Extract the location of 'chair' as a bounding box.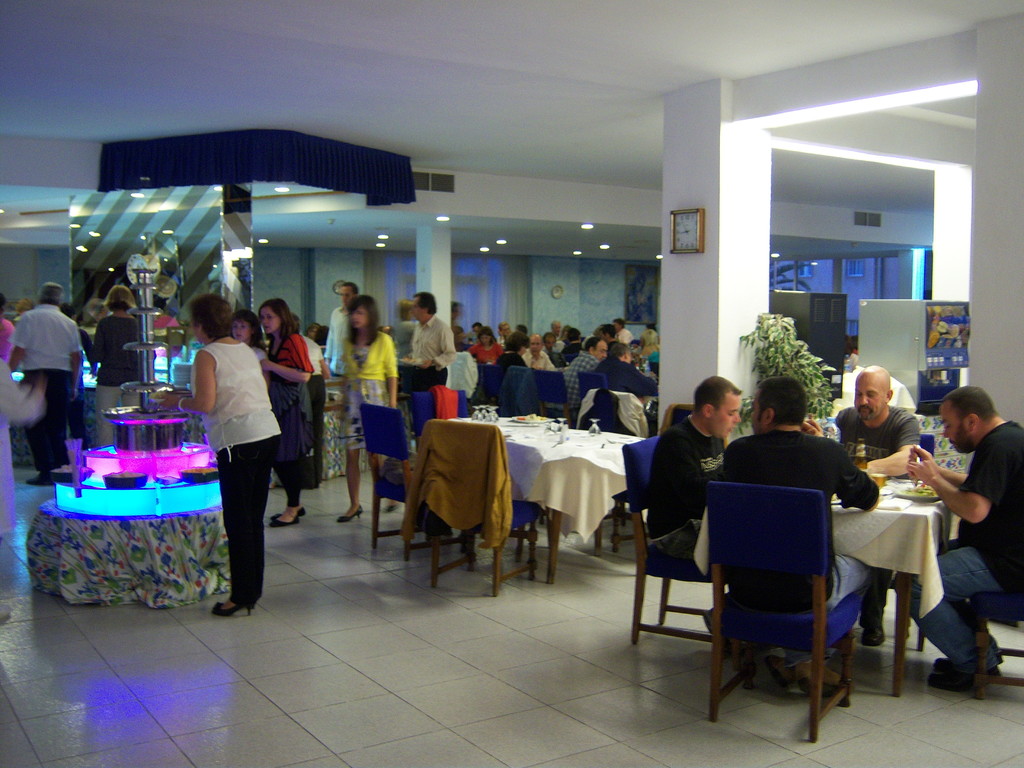
box=[573, 373, 612, 396].
